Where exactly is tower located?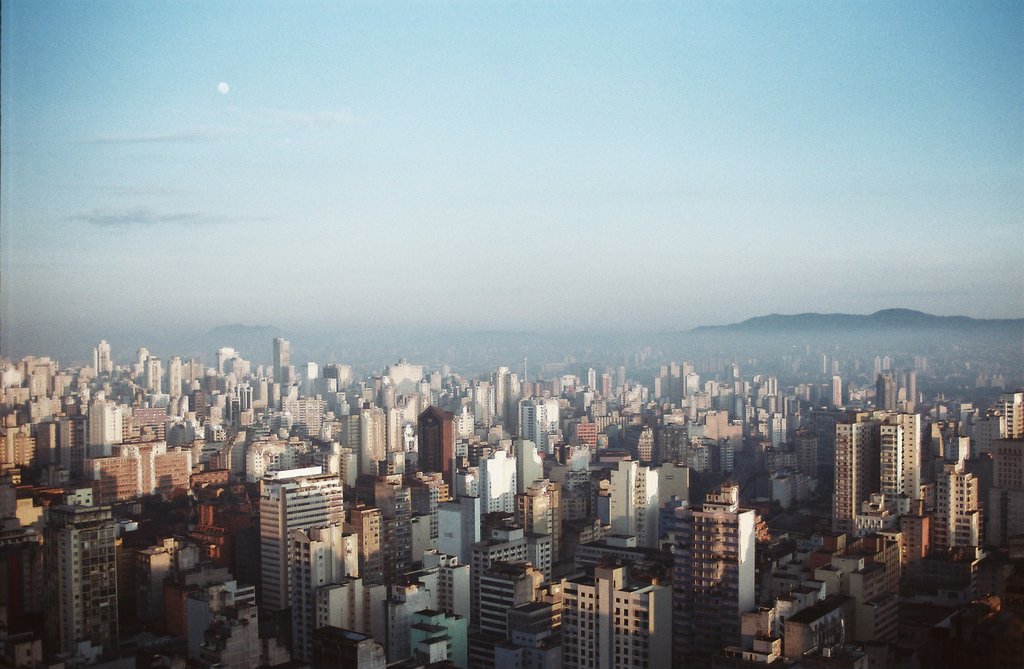
Its bounding box is x1=257, y1=469, x2=337, y2=660.
